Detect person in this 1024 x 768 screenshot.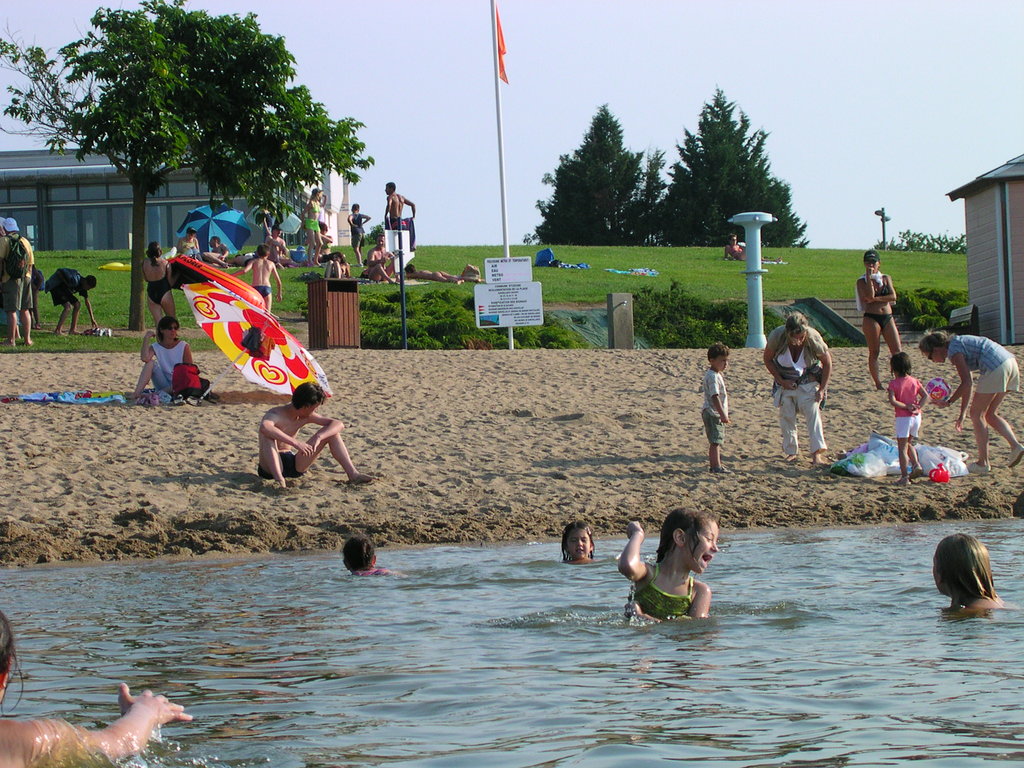
Detection: 230:248:281:306.
